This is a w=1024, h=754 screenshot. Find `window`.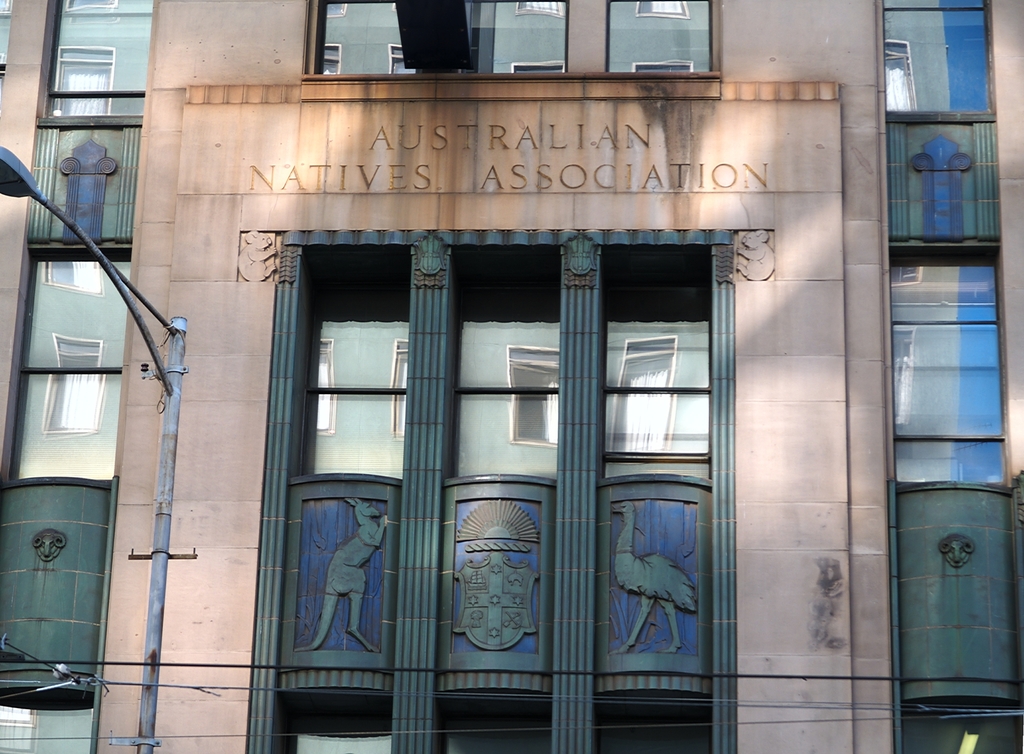
Bounding box: locate(870, 0, 1016, 244).
